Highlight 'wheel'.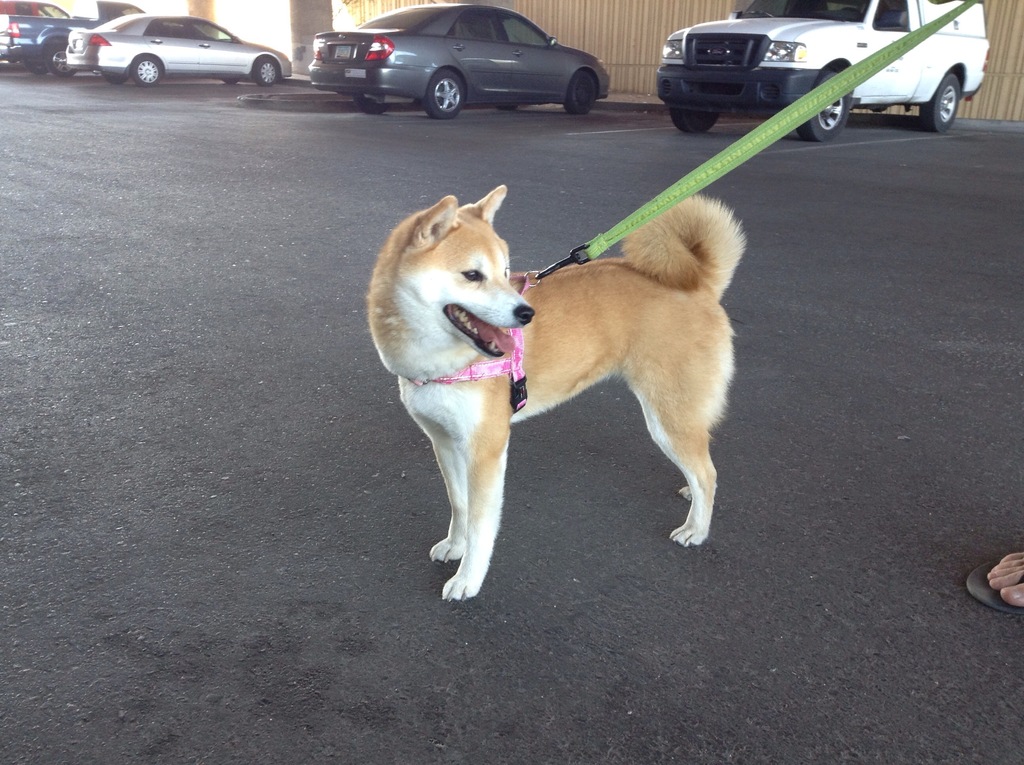
Highlighted region: crop(423, 72, 463, 117).
